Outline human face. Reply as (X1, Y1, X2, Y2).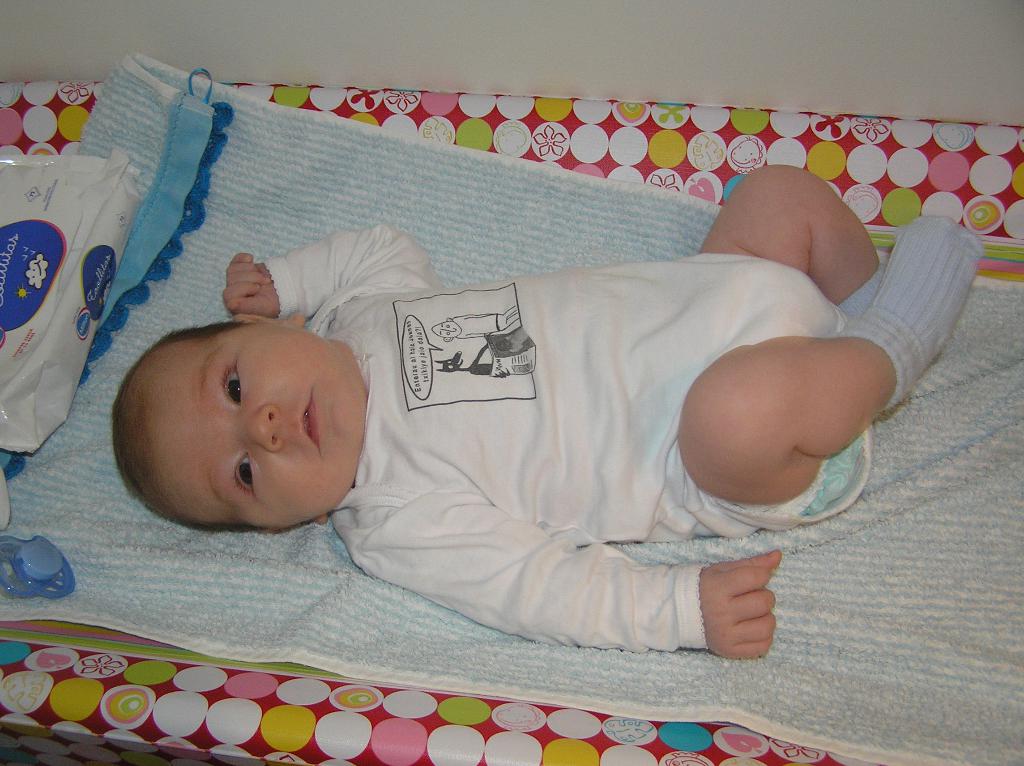
(132, 324, 369, 531).
